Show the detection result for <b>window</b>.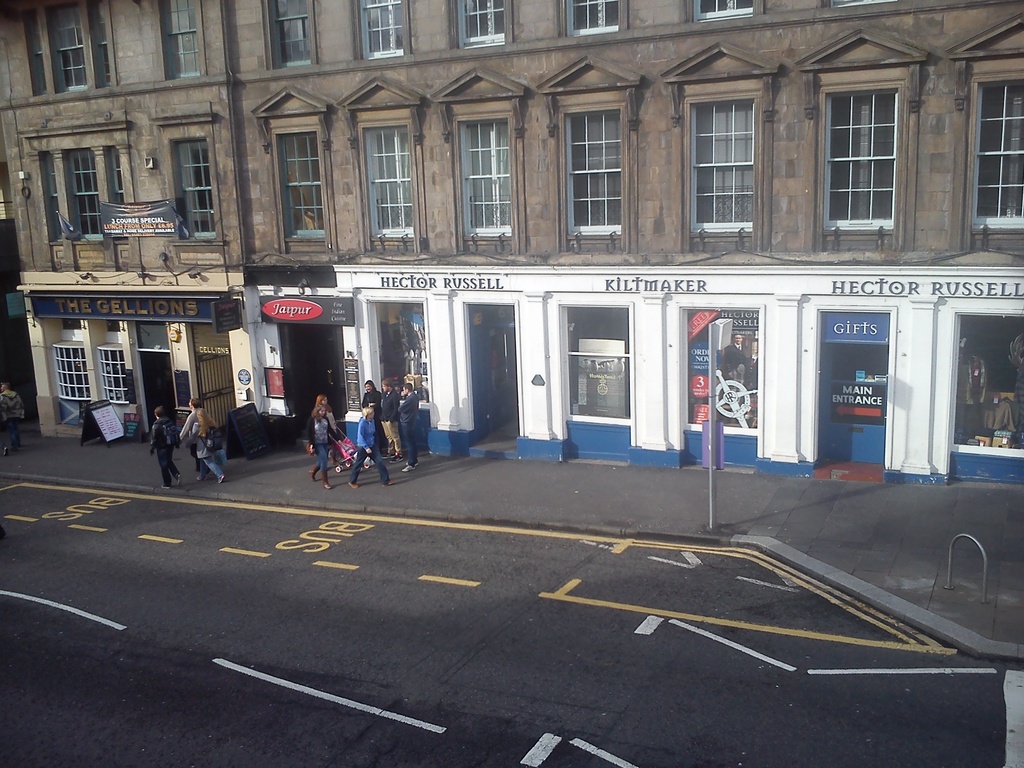
box(959, 56, 1023, 267).
